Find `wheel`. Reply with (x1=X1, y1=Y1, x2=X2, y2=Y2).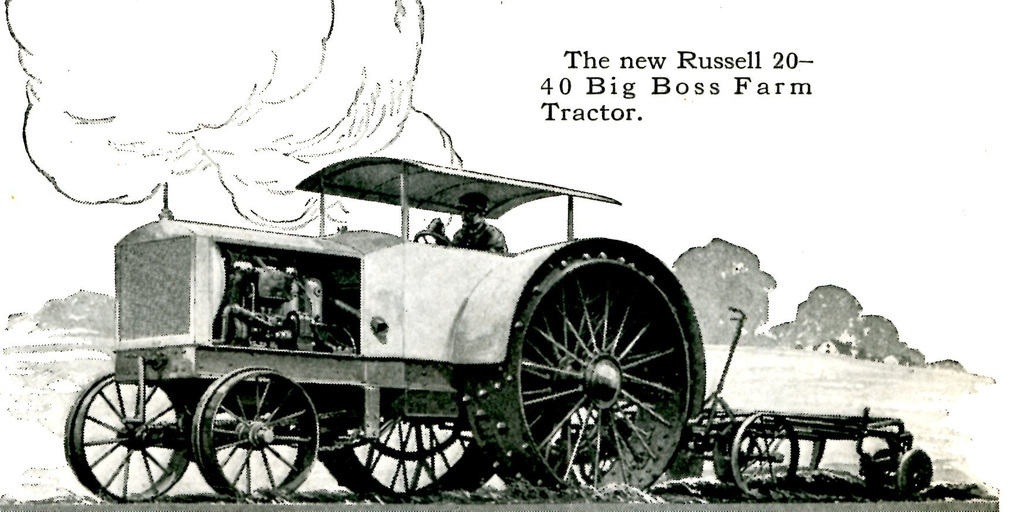
(x1=734, y1=412, x2=804, y2=495).
